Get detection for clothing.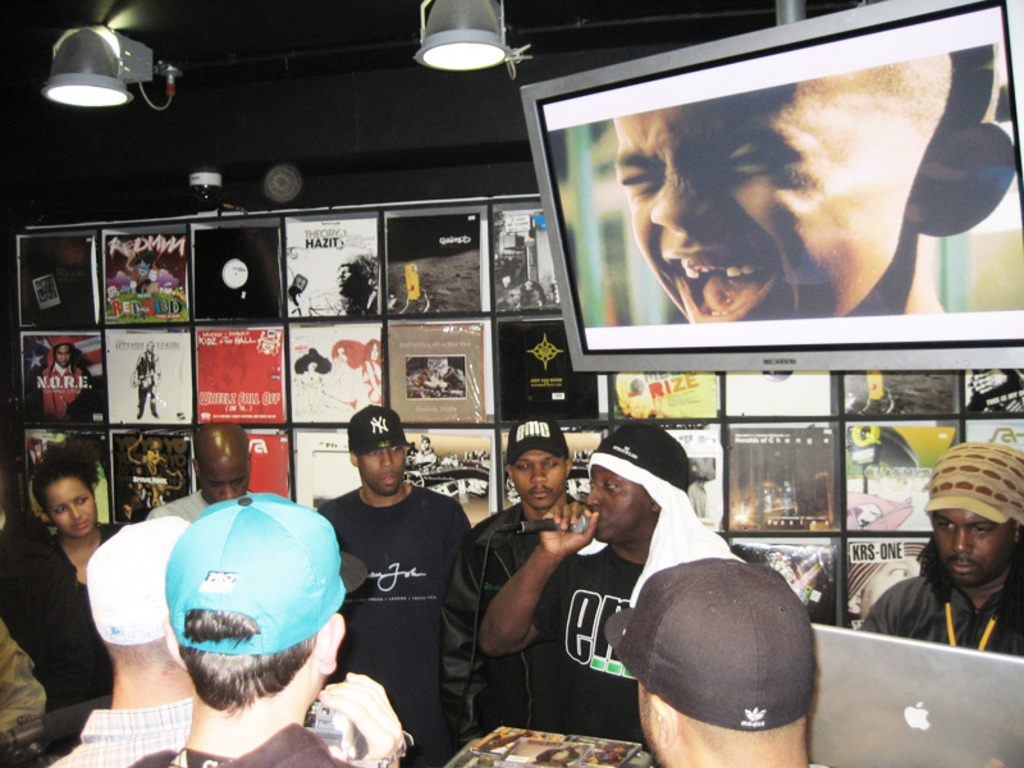
Detection: [316,489,483,753].
